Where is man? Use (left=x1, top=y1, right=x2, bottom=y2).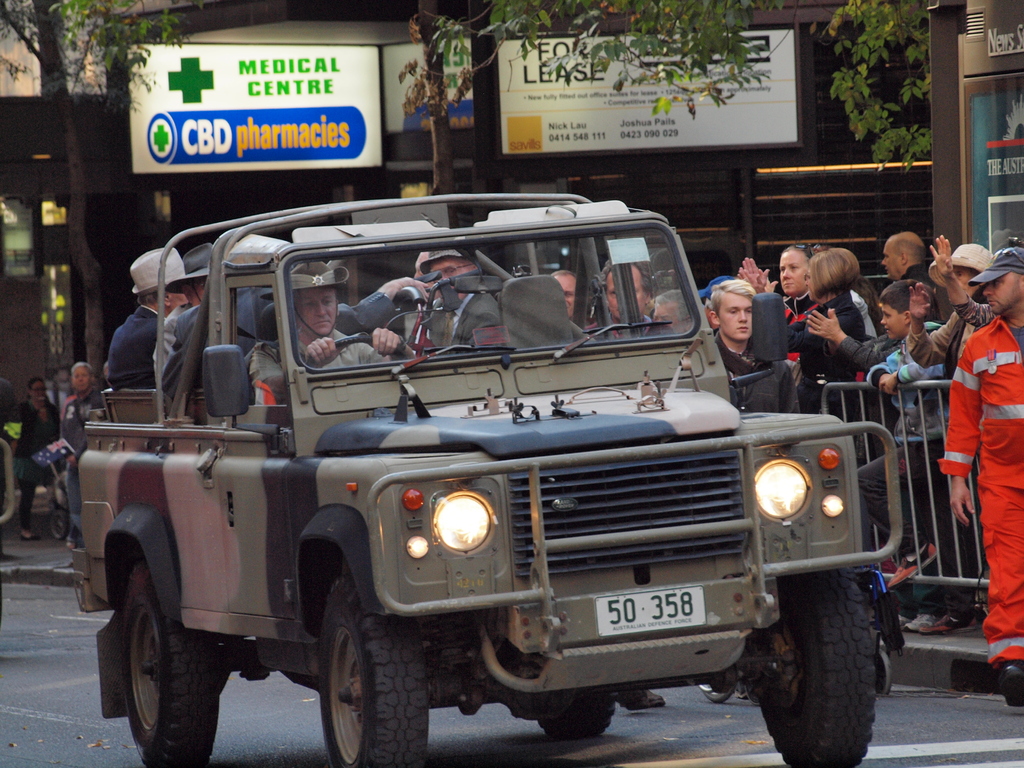
(left=422, top=247, right=500, bottom=348).
